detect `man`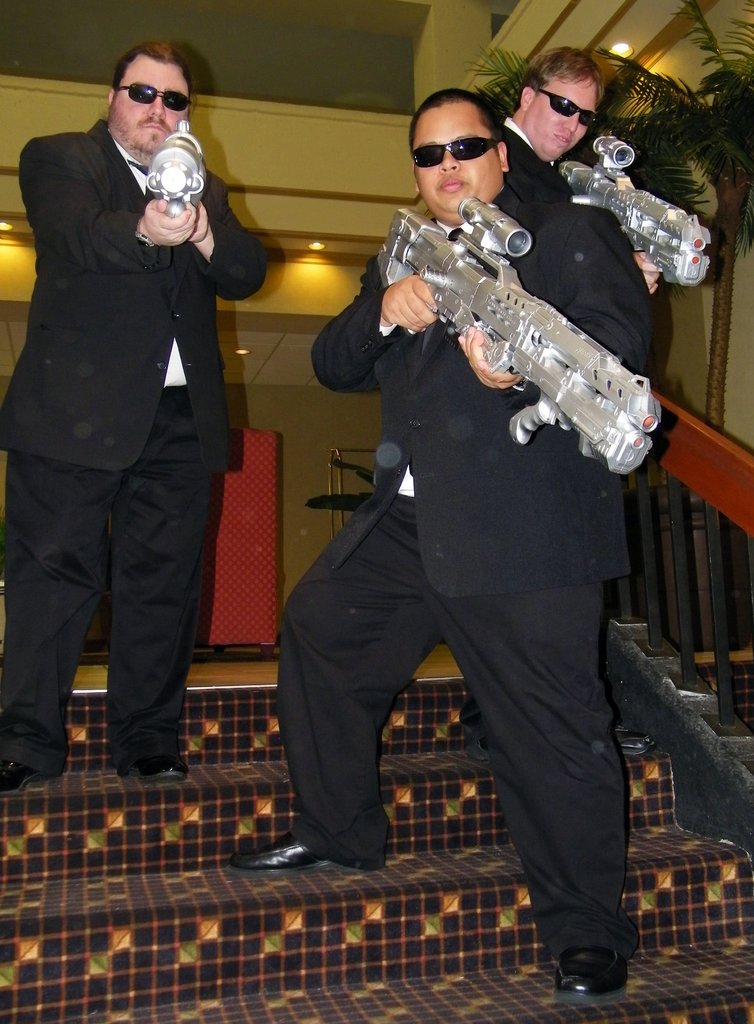
rect(229, 88, 656, 1007)
